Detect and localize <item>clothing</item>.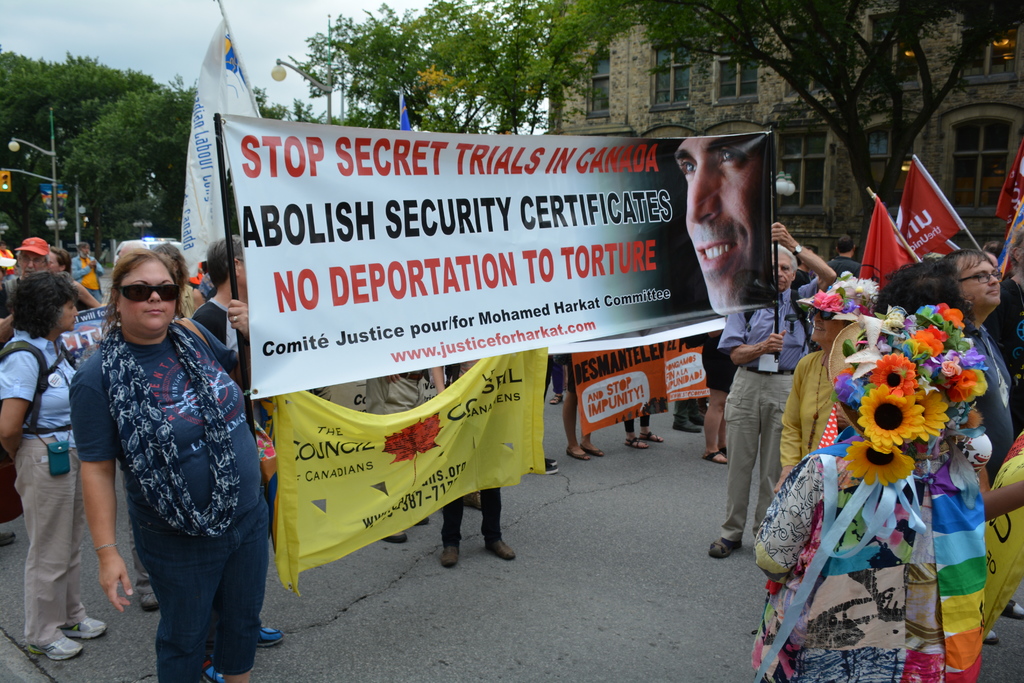
Localized at detection(0, 327, 88, 648).
